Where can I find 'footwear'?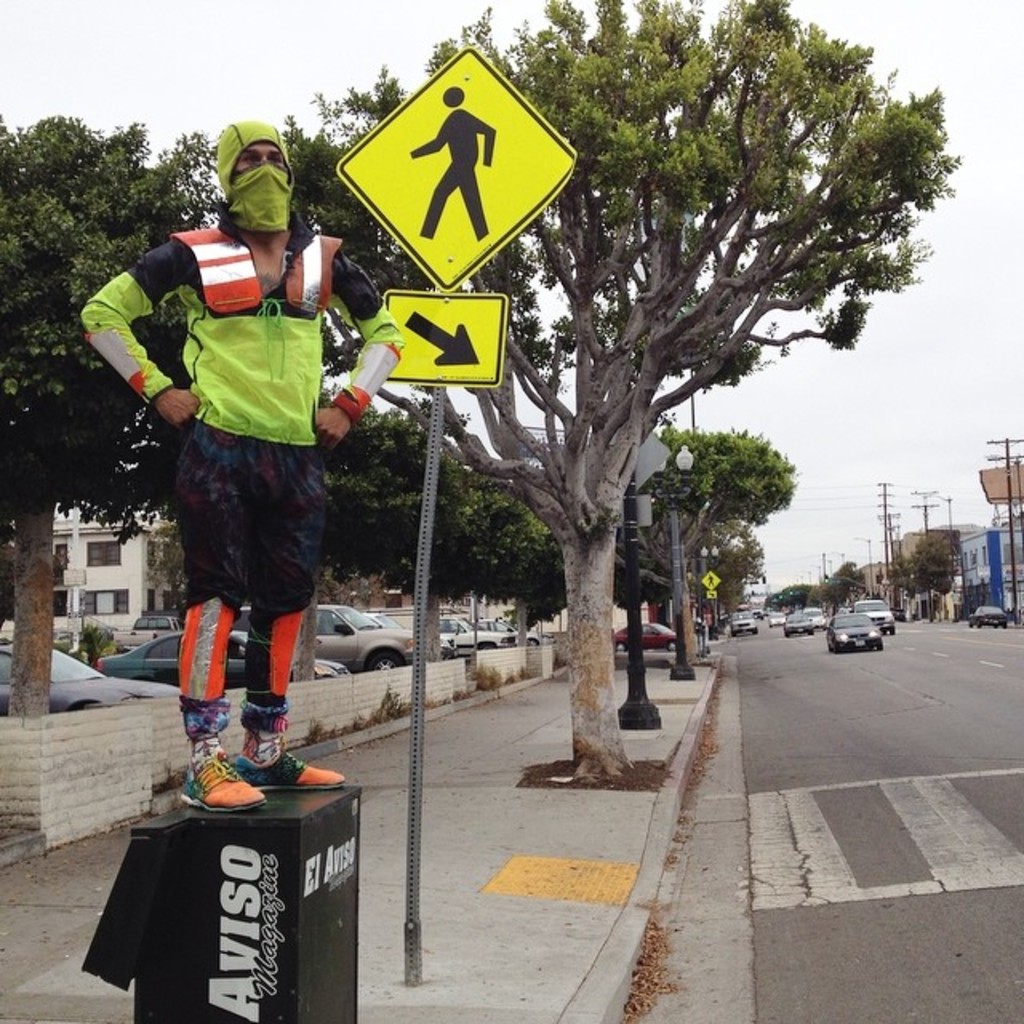
You can find it at box(178, 730, 269, 814).
